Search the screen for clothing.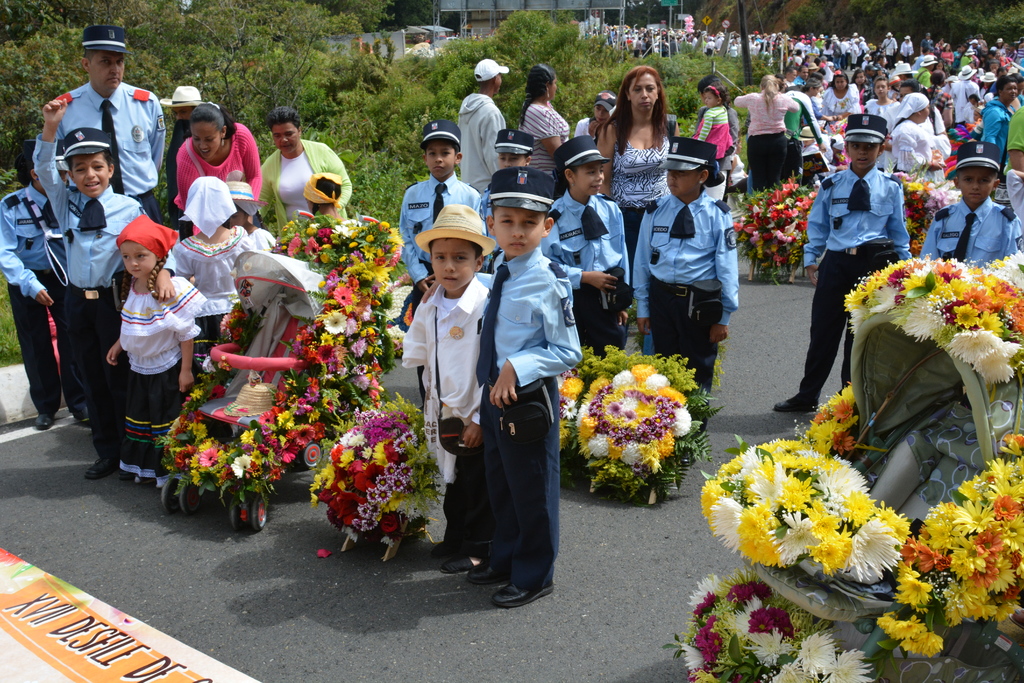
Found at left=868, top=99, right=899, bottom=165.
